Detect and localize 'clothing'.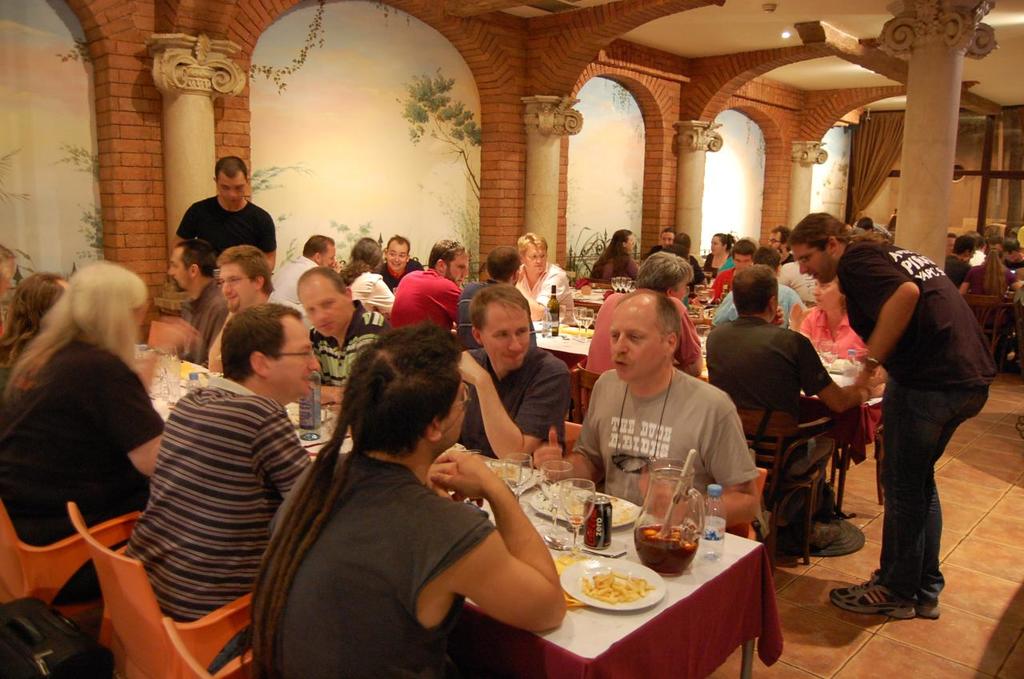
Localized at 582 287 705 377.
